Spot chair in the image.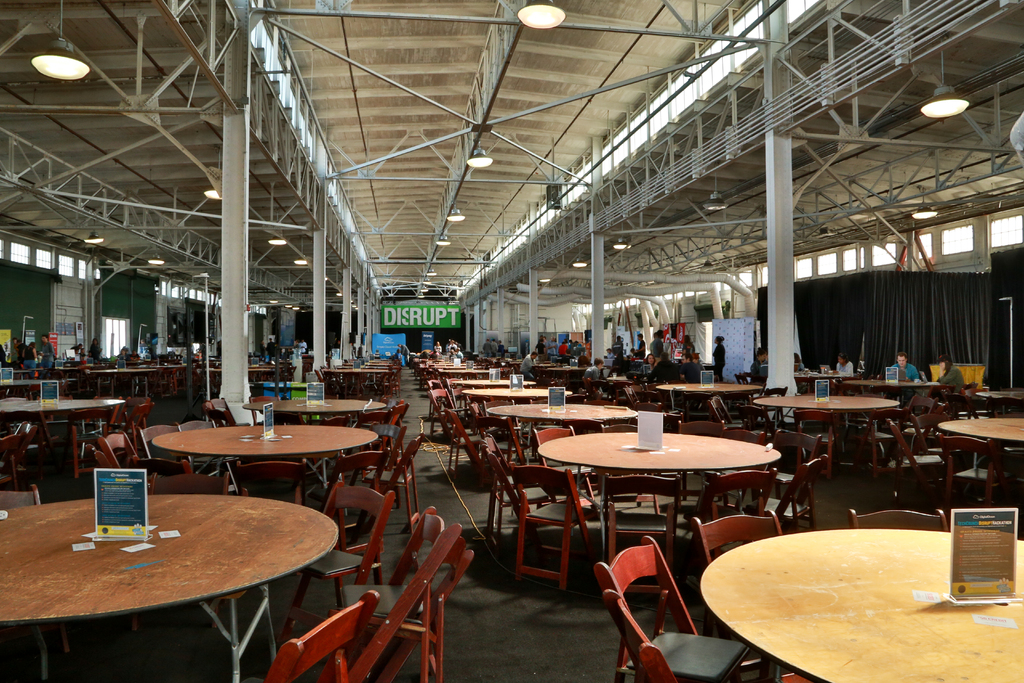
chair found at (0, 420, 39, 486).
